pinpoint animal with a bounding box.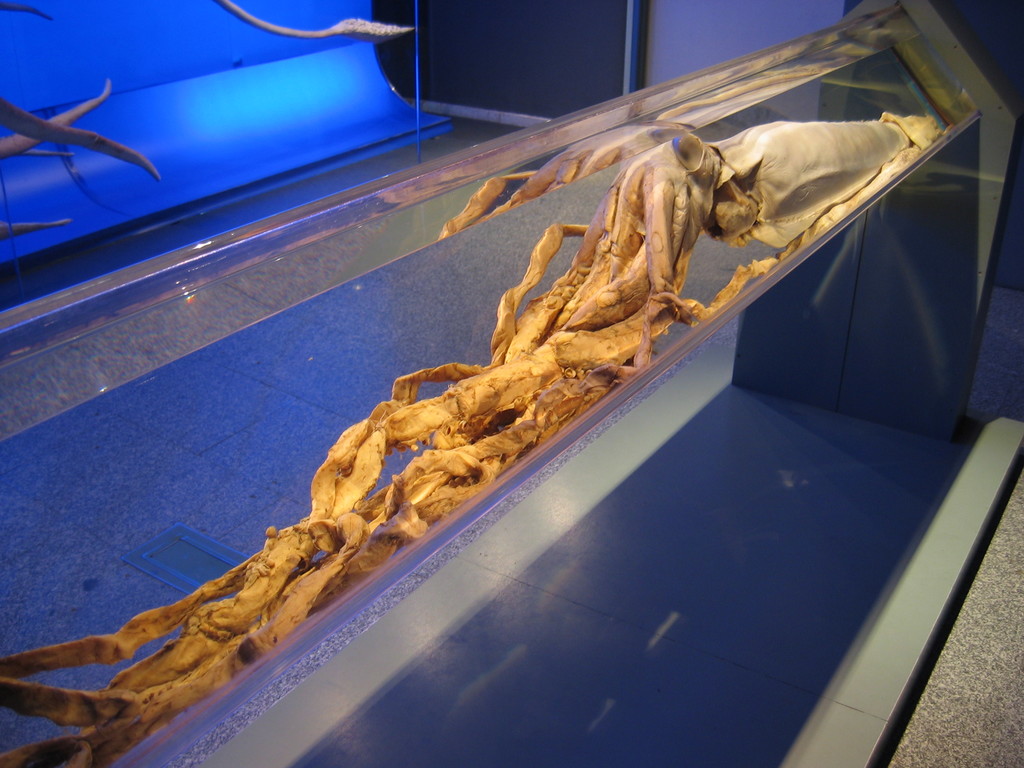
[0, 111, 947, 767].
